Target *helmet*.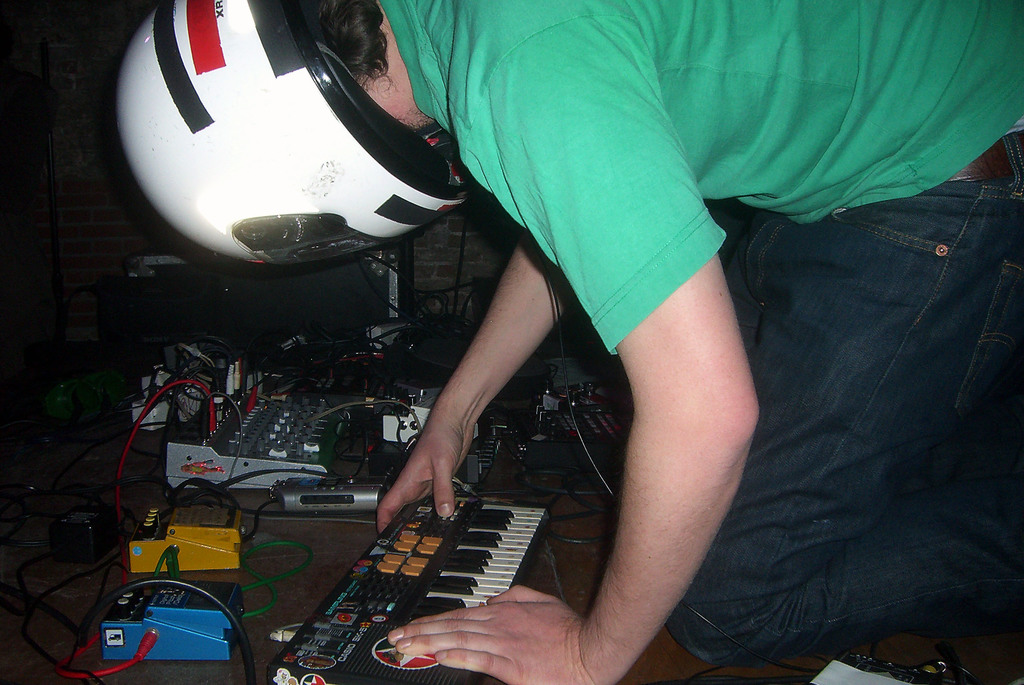
Target region: [111, 0, 482, 282].
